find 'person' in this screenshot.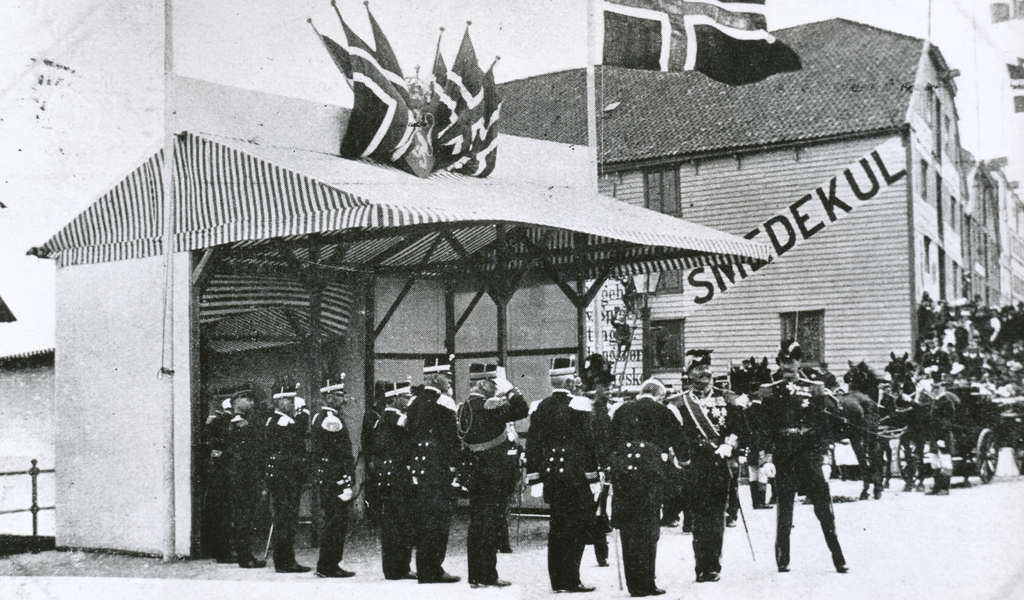
The bounding box for 'person' is [x1=255, y1=377, x2=312, y2=574].
